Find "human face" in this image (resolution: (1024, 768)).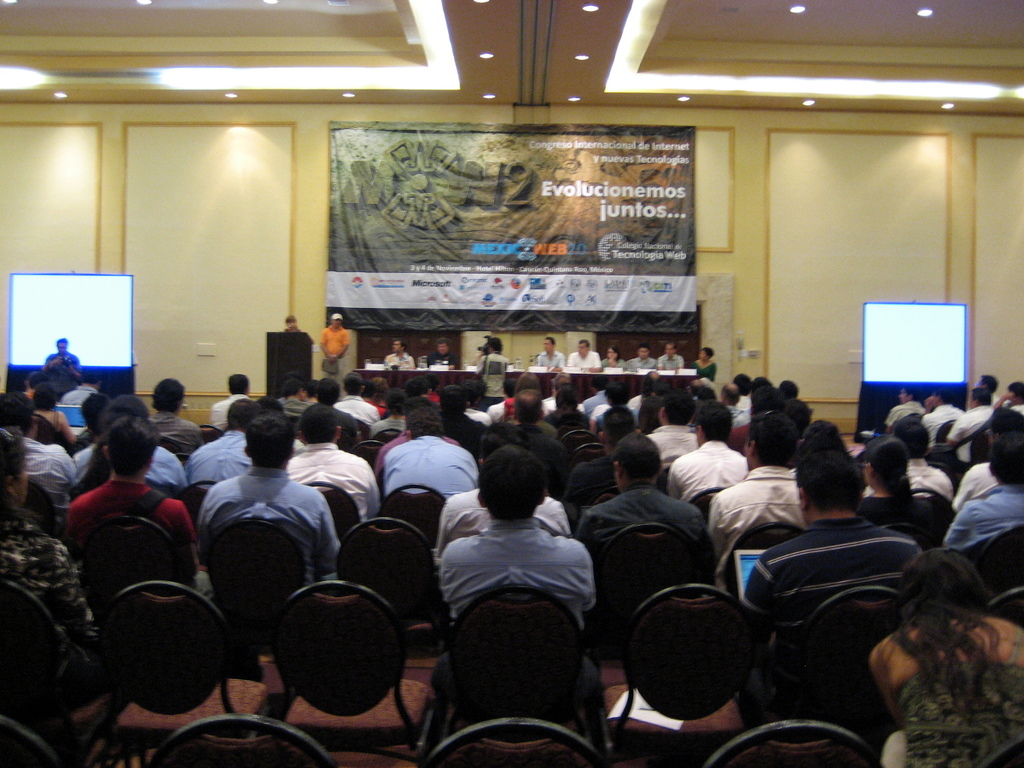
l=699, t=348, r=710, b=360.
